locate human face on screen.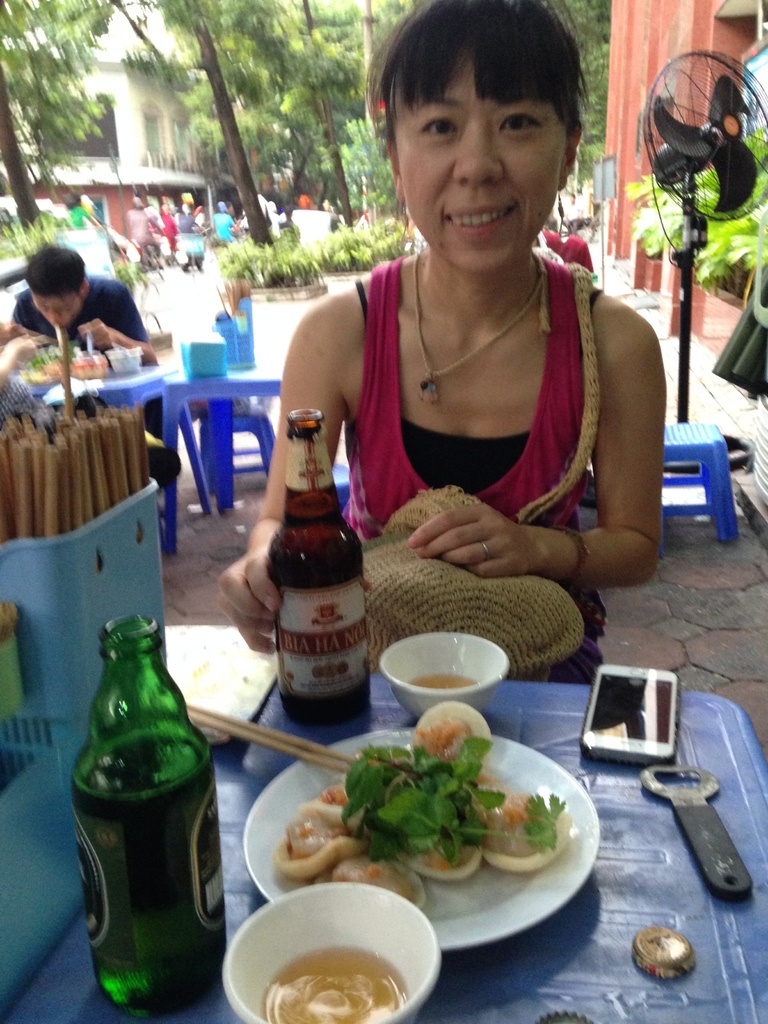
On screen at 34:297:86:325.
